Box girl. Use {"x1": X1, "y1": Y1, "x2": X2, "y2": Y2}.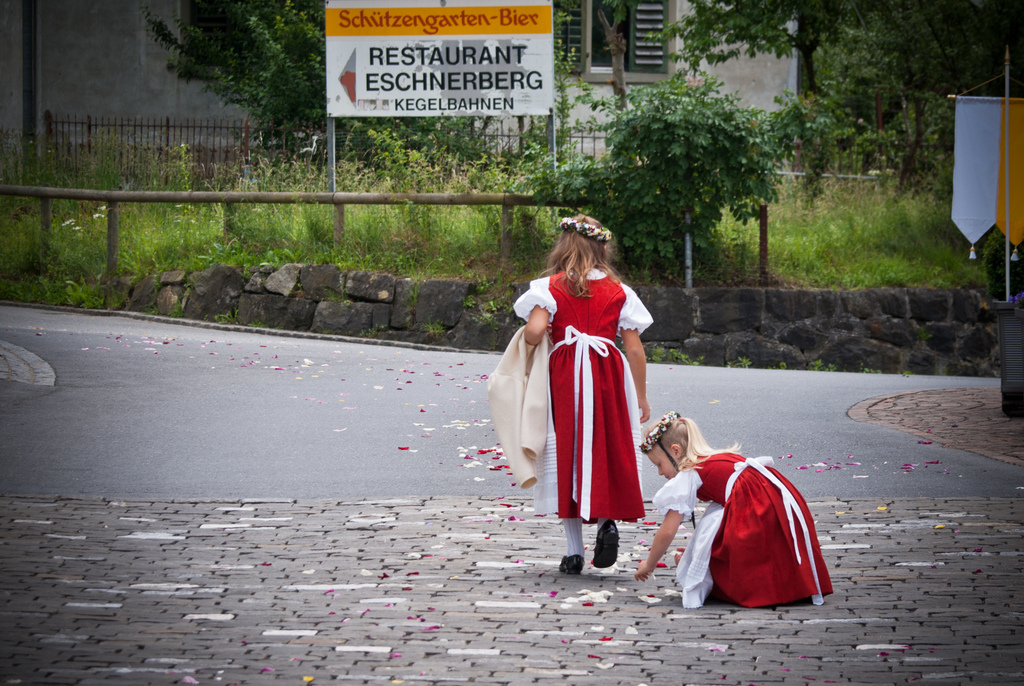
{"x1": 630, "y1": 410, "x2": 834, "y2": 610}.
